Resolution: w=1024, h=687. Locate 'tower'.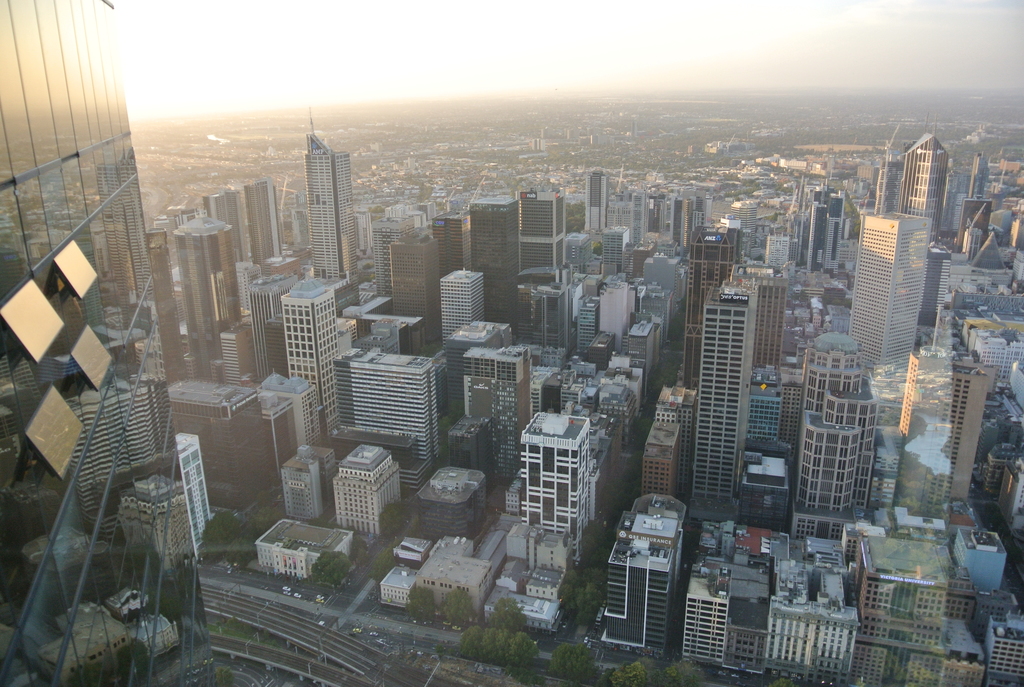
<box>173,220,239,387</box>.
